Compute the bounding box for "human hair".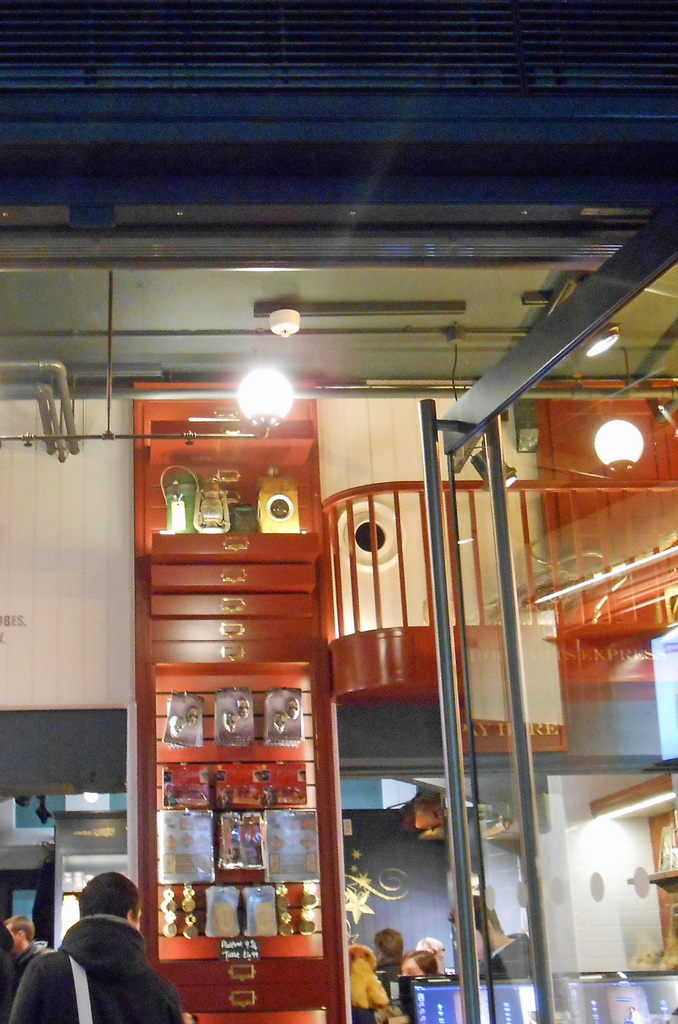
(10,913,35,941).
